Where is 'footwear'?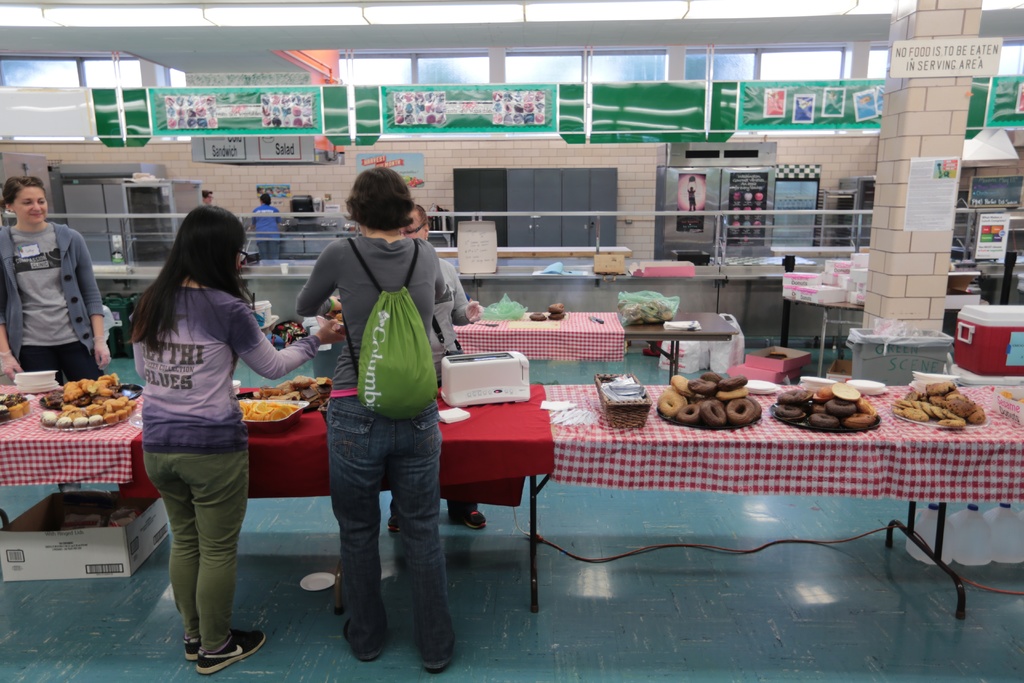
select_region(448, 510, 487, 527).
